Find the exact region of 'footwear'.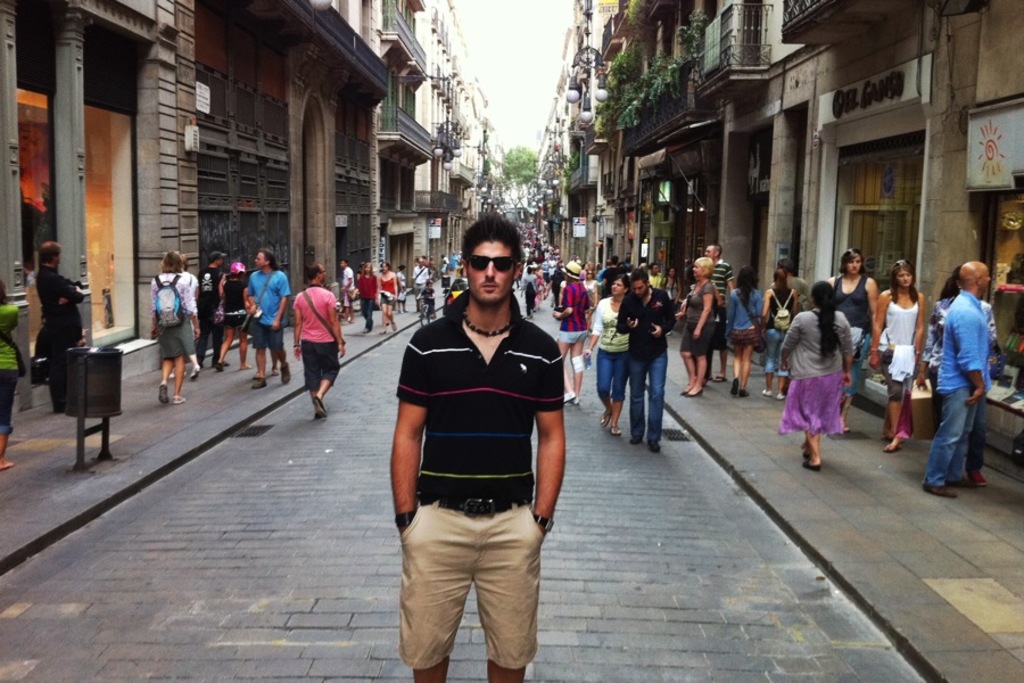
Exact region: 598,409,612,429.
